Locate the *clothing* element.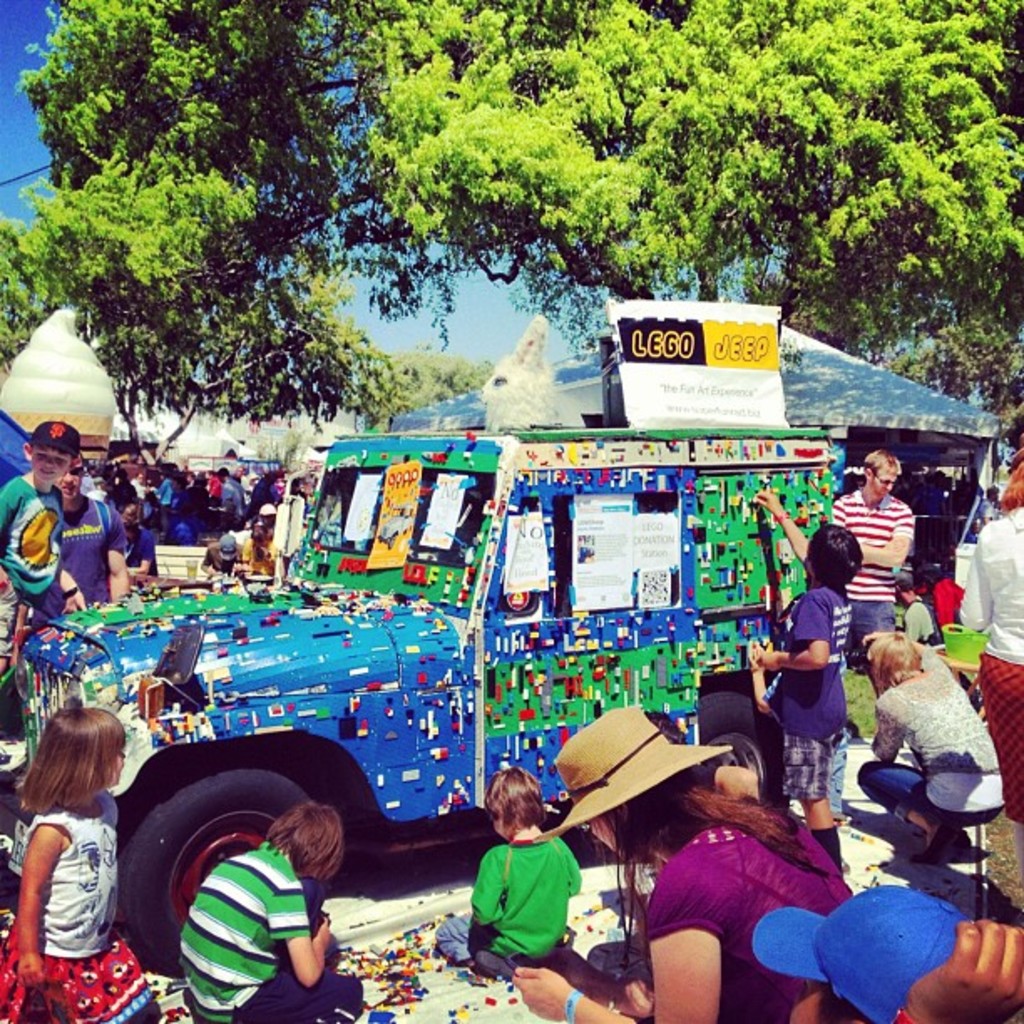
Element bbox: box(785, 579, 843, 723).
